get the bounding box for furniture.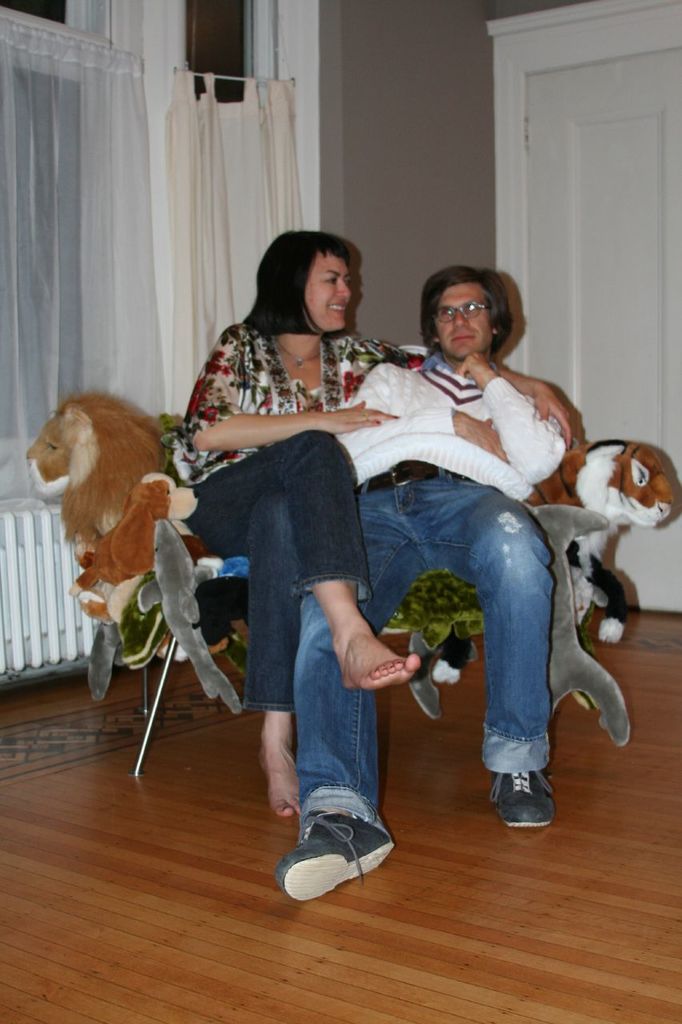
133 550 245 781.
